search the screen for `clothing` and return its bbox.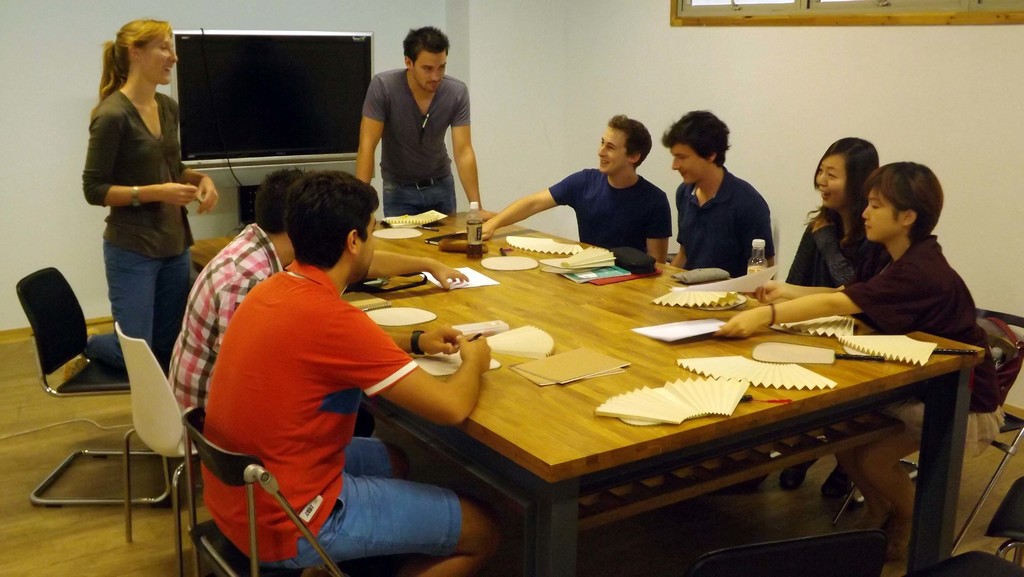
Found: box=[195, 251, 461, 569].
